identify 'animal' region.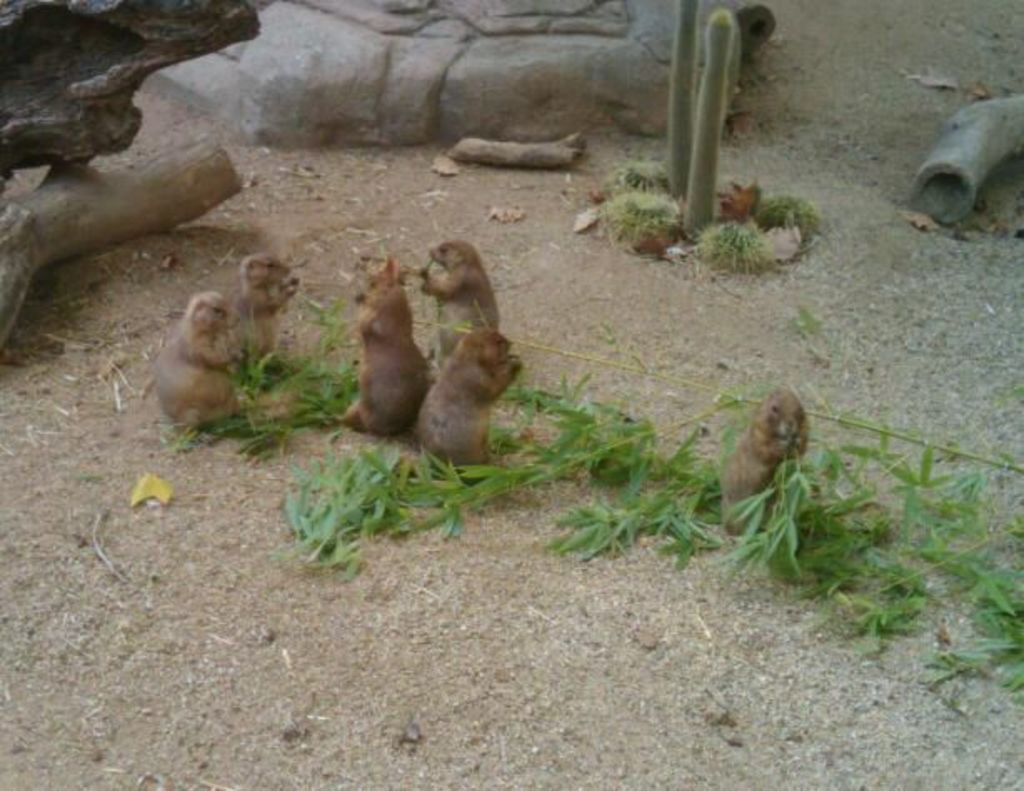
Region: {"x1": 332, "y1": 247, "x2": 435, "y2": 444}.
